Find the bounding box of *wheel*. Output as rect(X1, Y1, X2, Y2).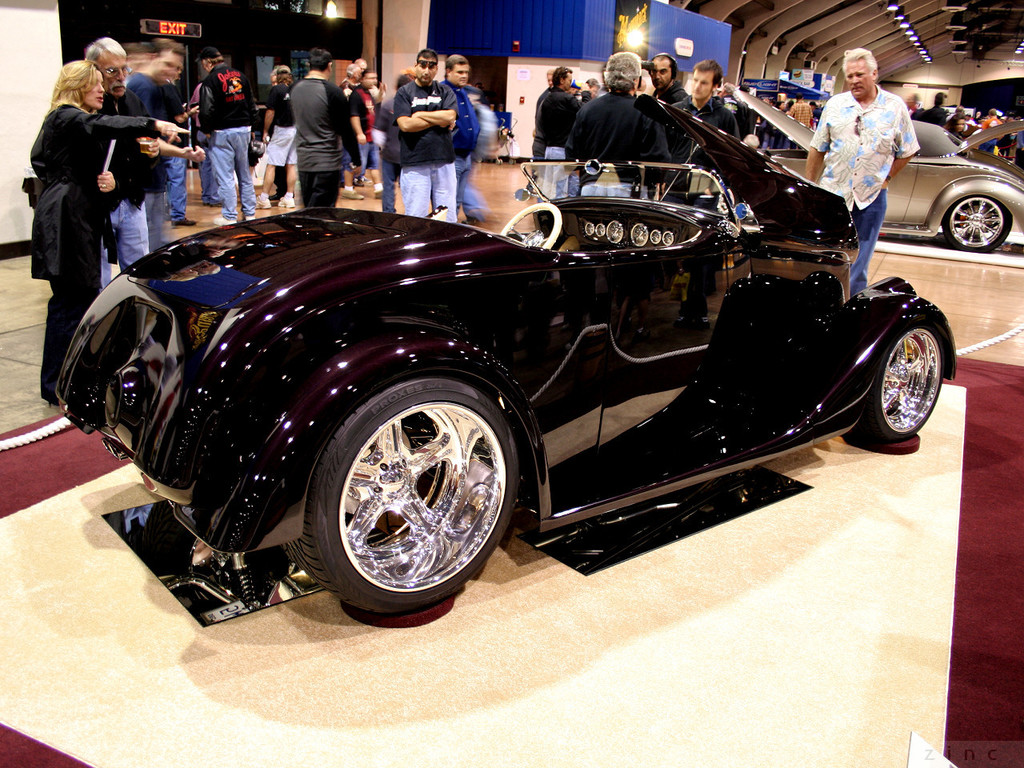
rect(309, 366, 511, 611).
